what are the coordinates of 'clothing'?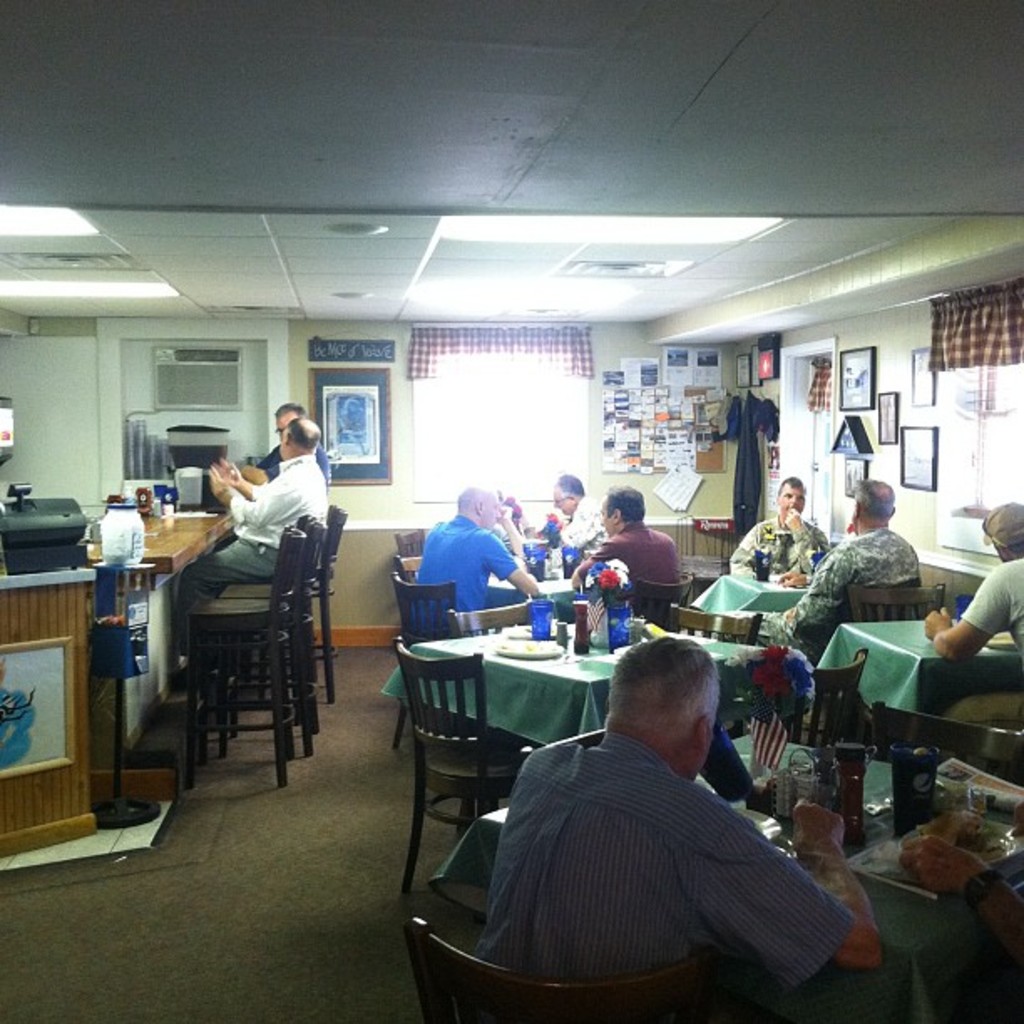
select_region(408, 507, 489, 634).
